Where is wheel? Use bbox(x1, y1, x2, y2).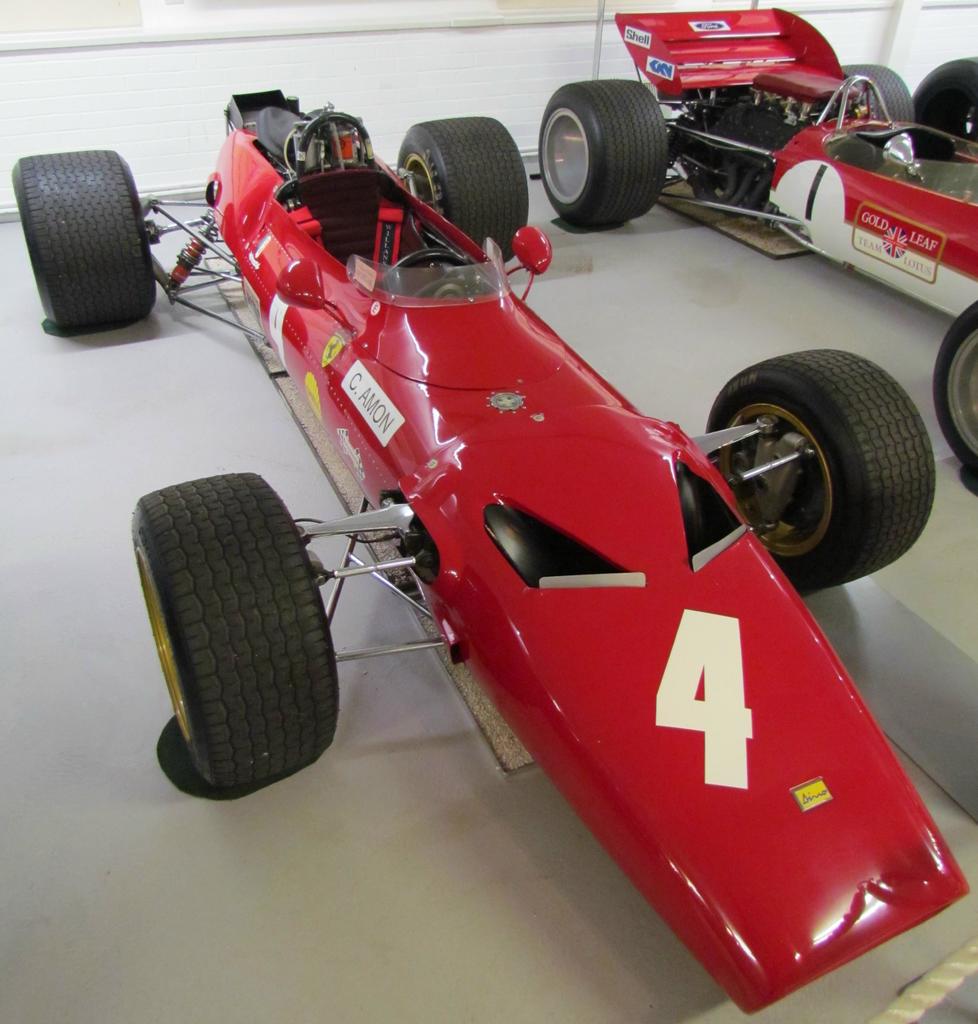
bbox(397, 115, 528, 262).
